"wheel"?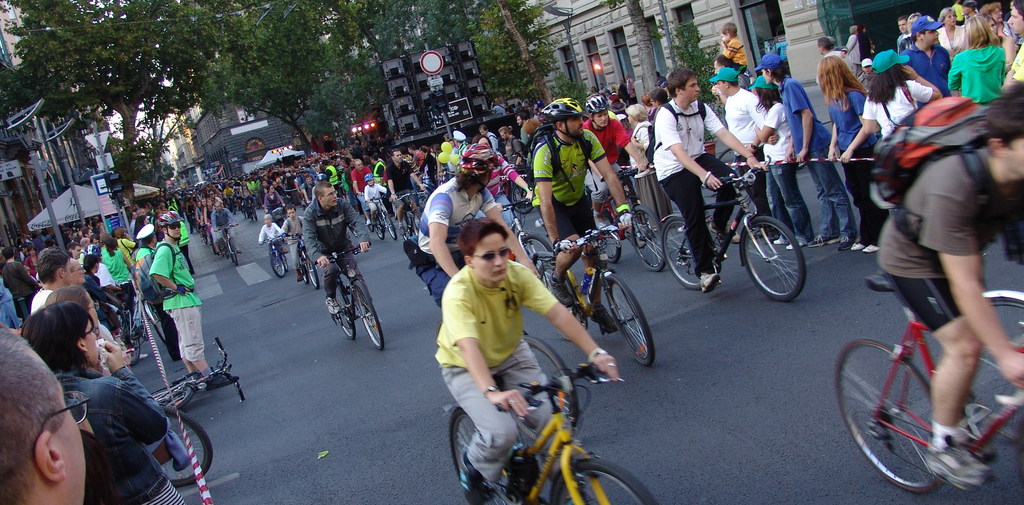
pyautogui.locateOnScreen(350, 276, 389, 348)
